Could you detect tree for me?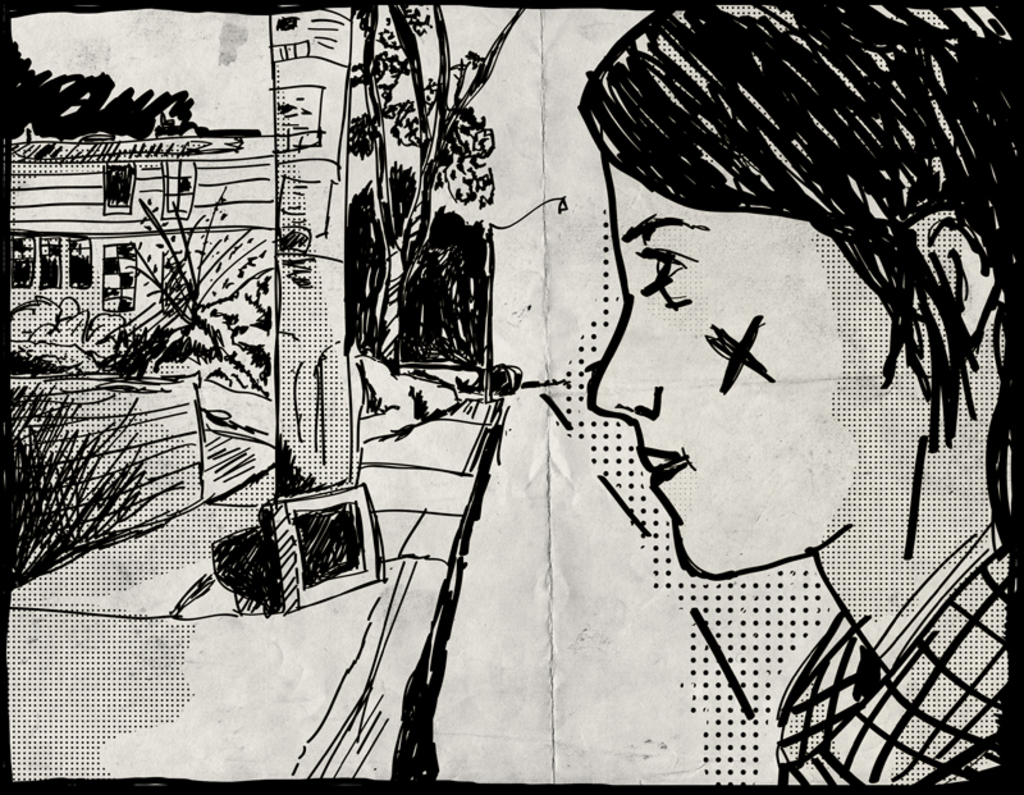
Detection result: region(244, 19, 541, 544).
